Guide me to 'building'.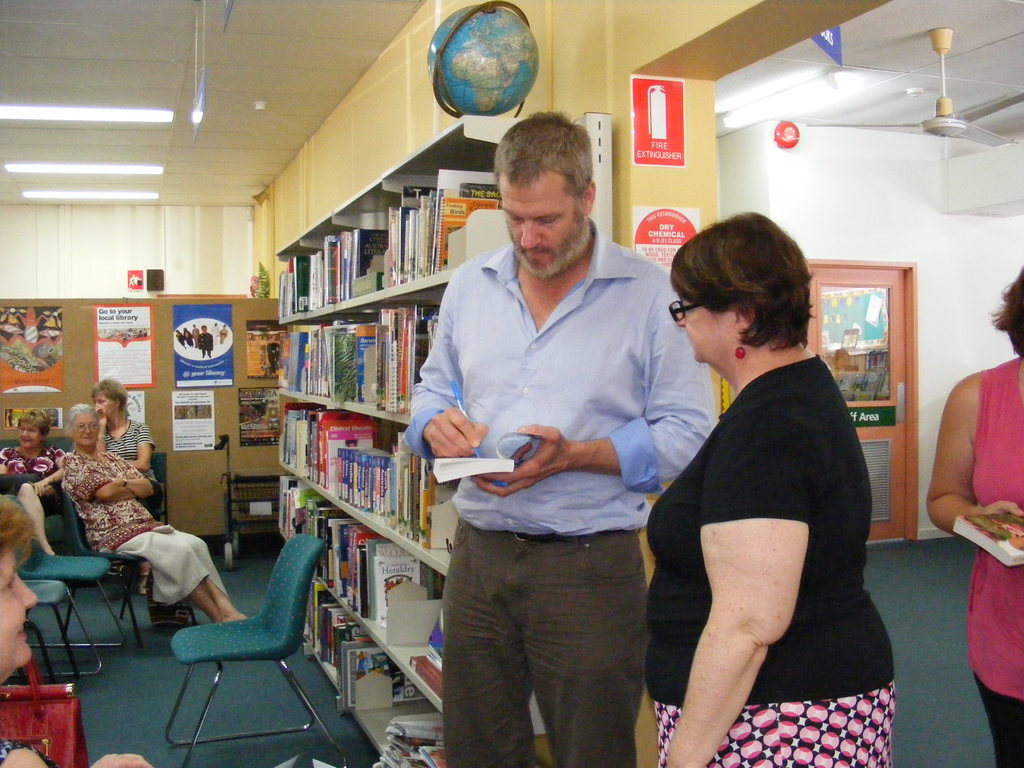
Guidance: left=0, top=0, right=1023, bottom=766.
